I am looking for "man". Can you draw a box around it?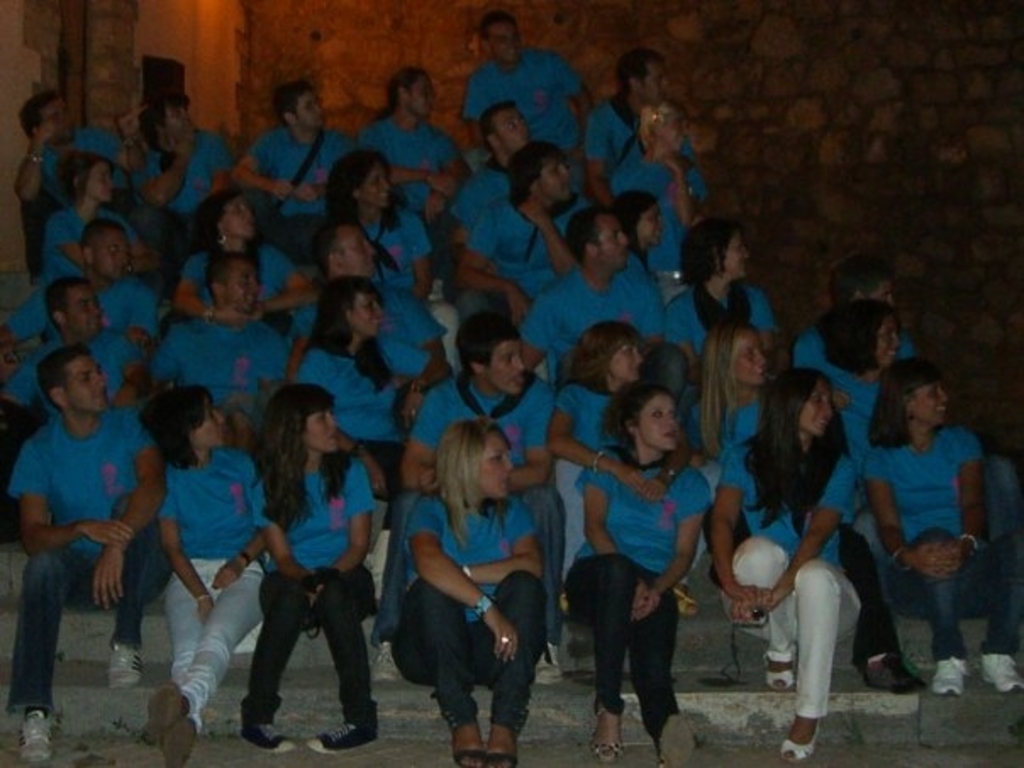
Sure, the bounding box is [x1=3, y1=327, x2=163, y2=715].
